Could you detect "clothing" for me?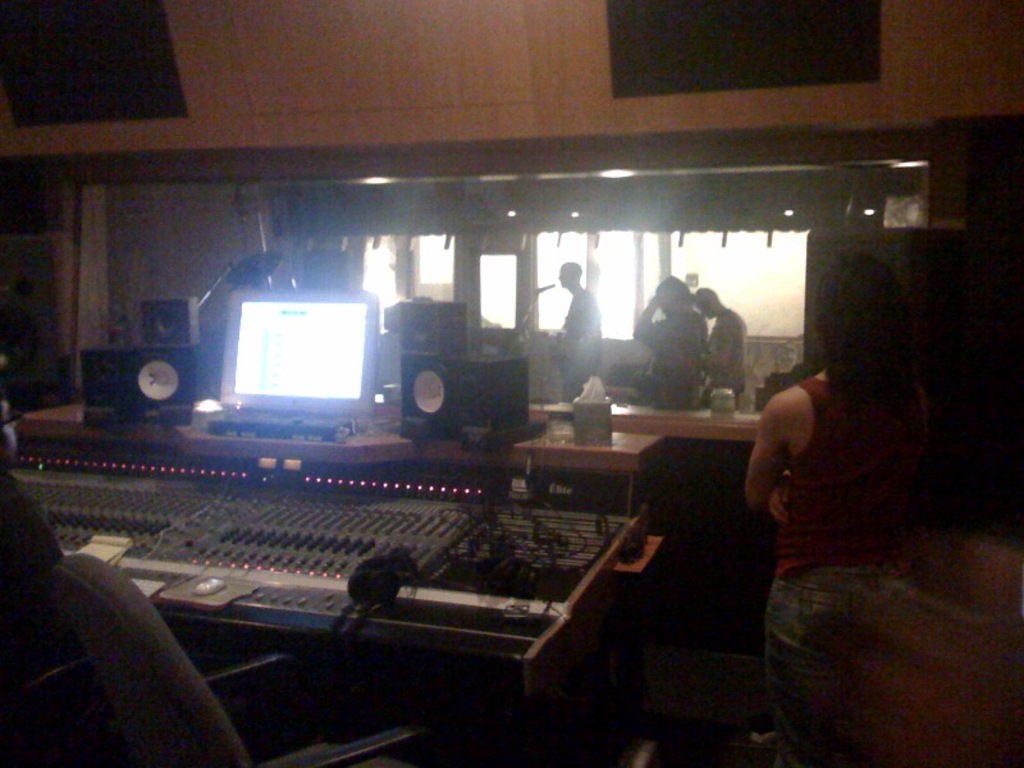
Detection result: detection(548, 287, 611, 398).
